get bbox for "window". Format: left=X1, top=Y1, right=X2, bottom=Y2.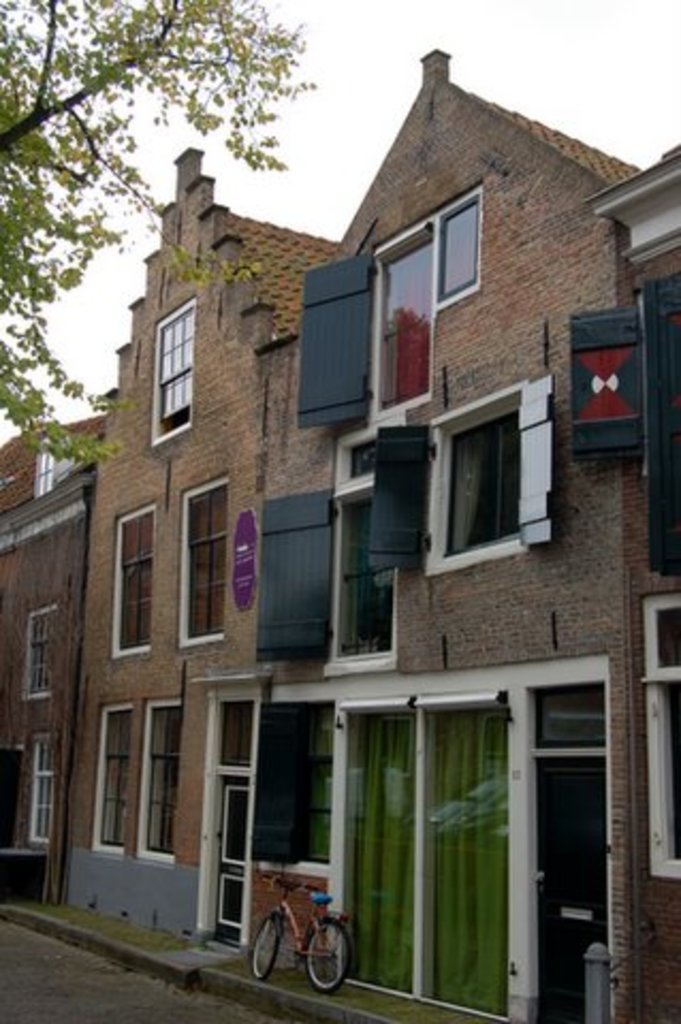
left=320, top=480, right=395, bottom=666.
